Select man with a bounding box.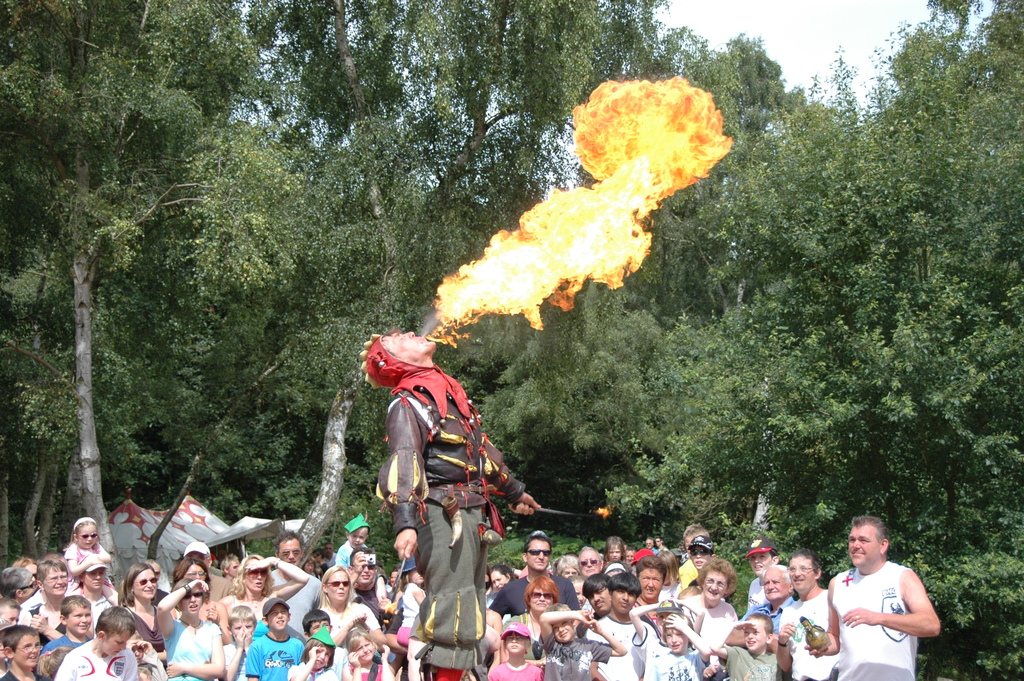
358/329/536/680.
